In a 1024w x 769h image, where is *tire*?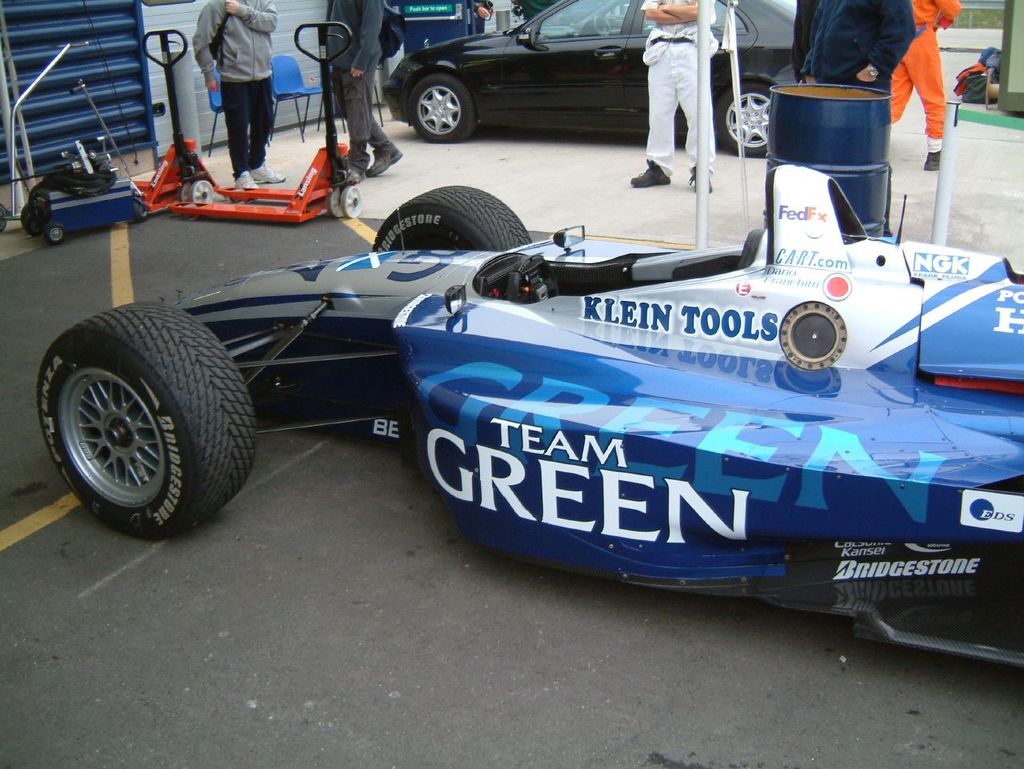
[x1=22, y1=202, x2=40, y2=234].
